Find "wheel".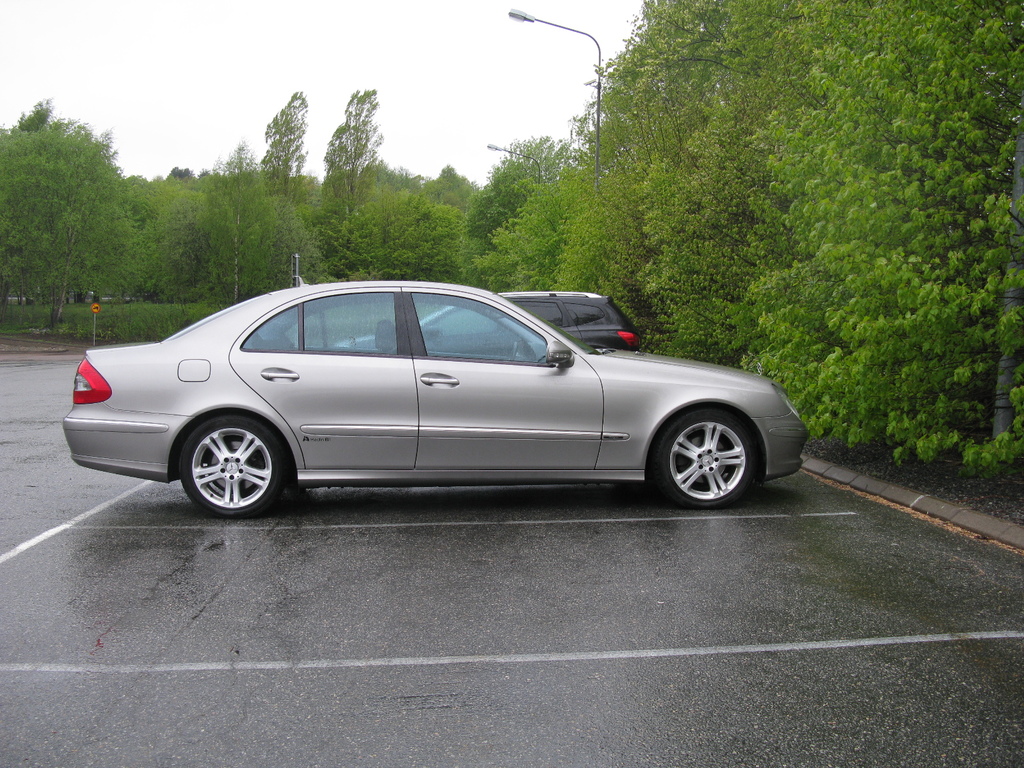
[left=507, top=338, right=524, bottom=364].
